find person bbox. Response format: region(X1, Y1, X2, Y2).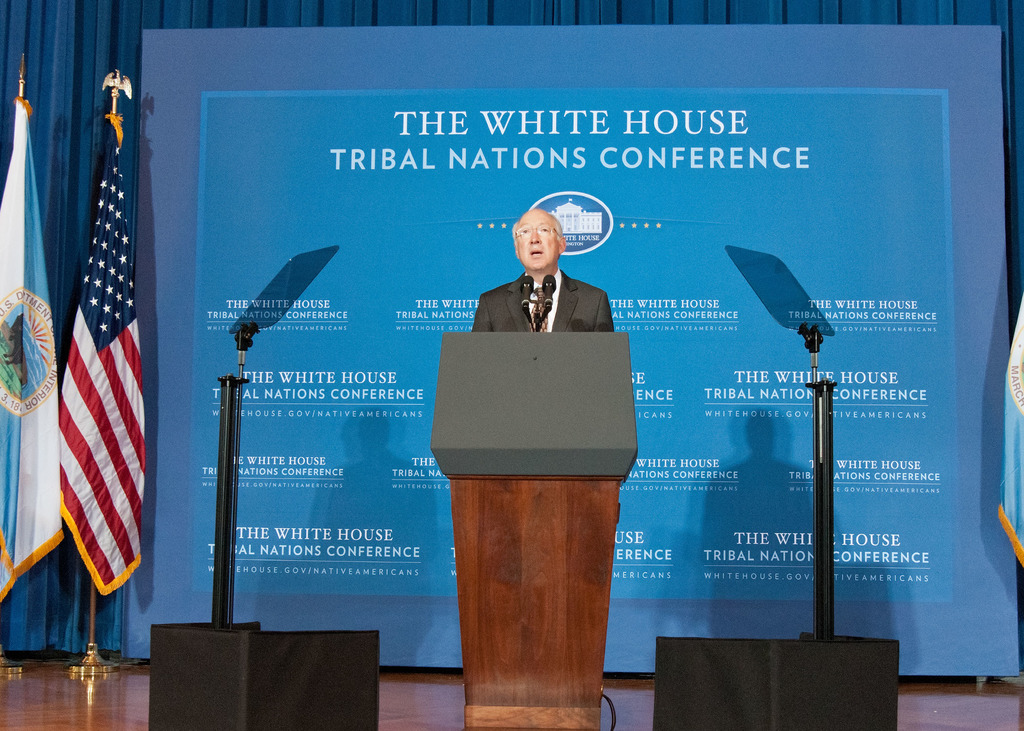
region(474, 211, 612, 332).
